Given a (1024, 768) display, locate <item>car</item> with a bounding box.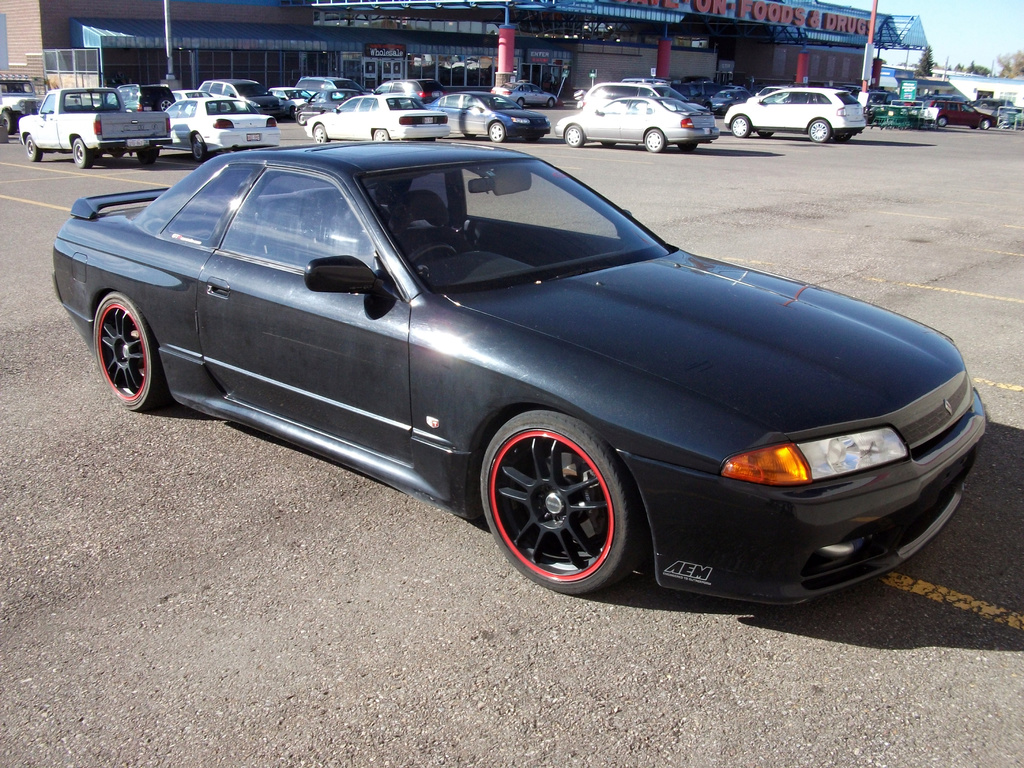
Located: 100/81/179/117.
